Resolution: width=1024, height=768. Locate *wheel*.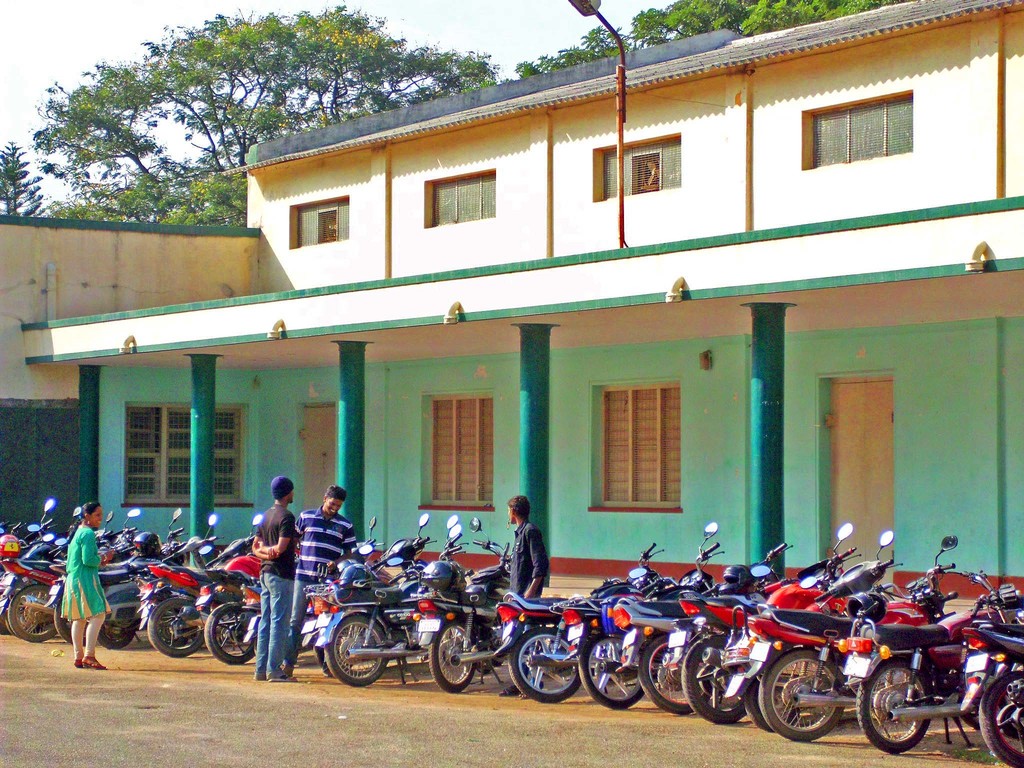
(205, 601, 252, 662).
